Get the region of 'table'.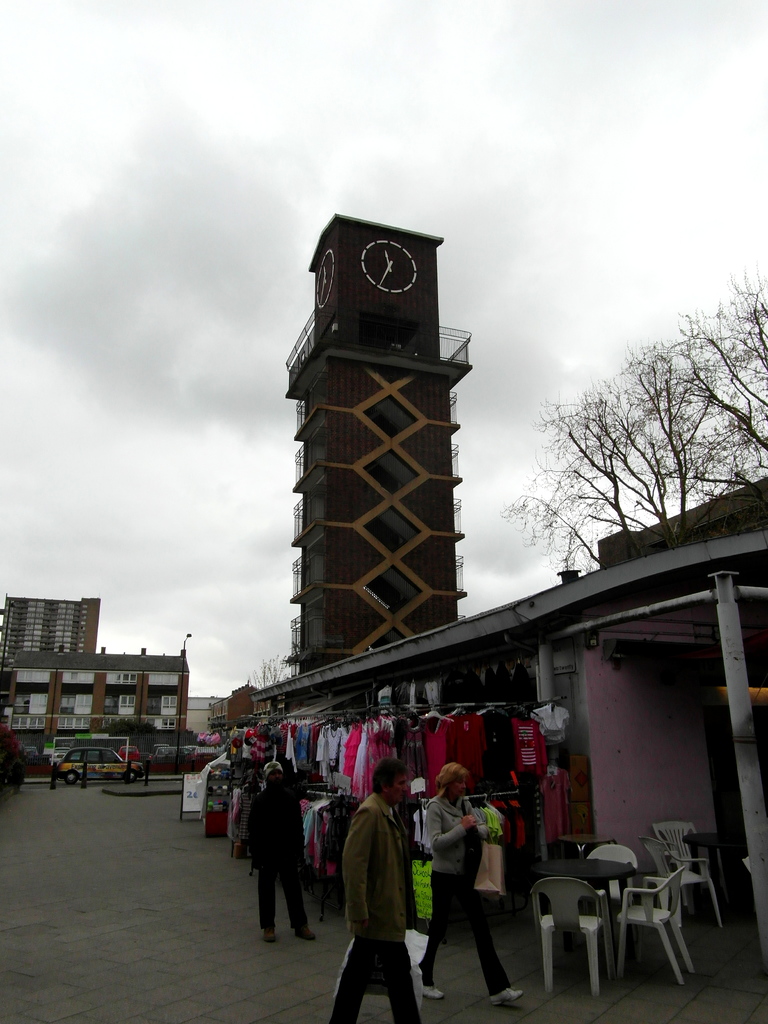
box=[533, 855, 637, 946].
